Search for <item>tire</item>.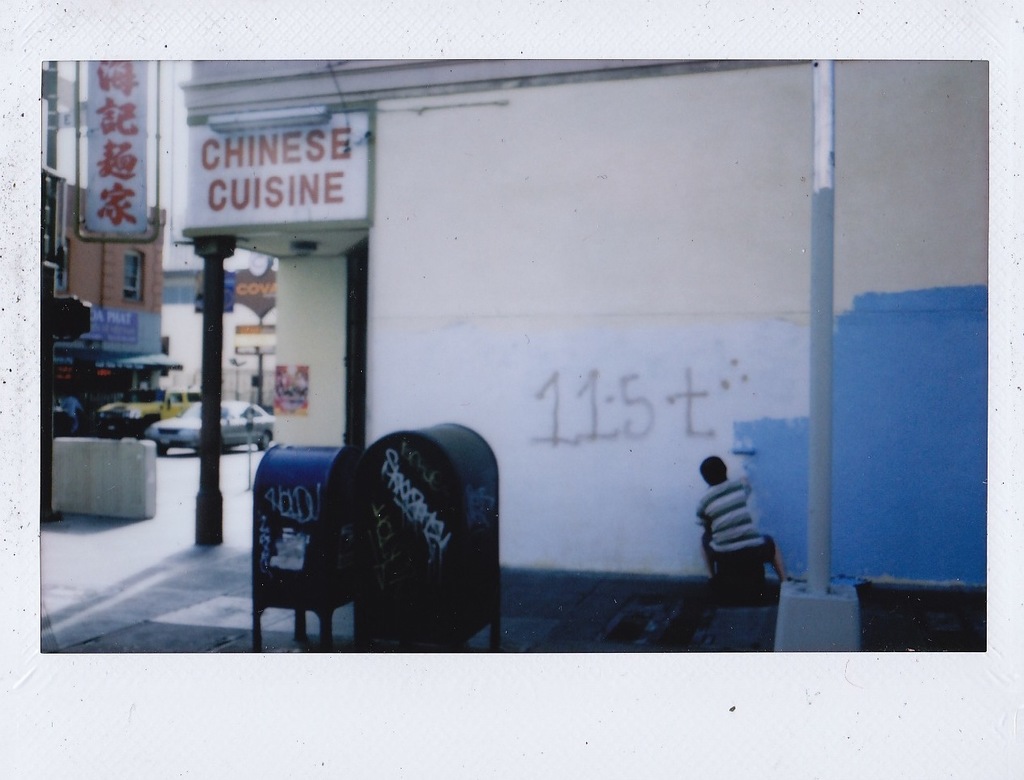
Found at 195 445 203 460.
